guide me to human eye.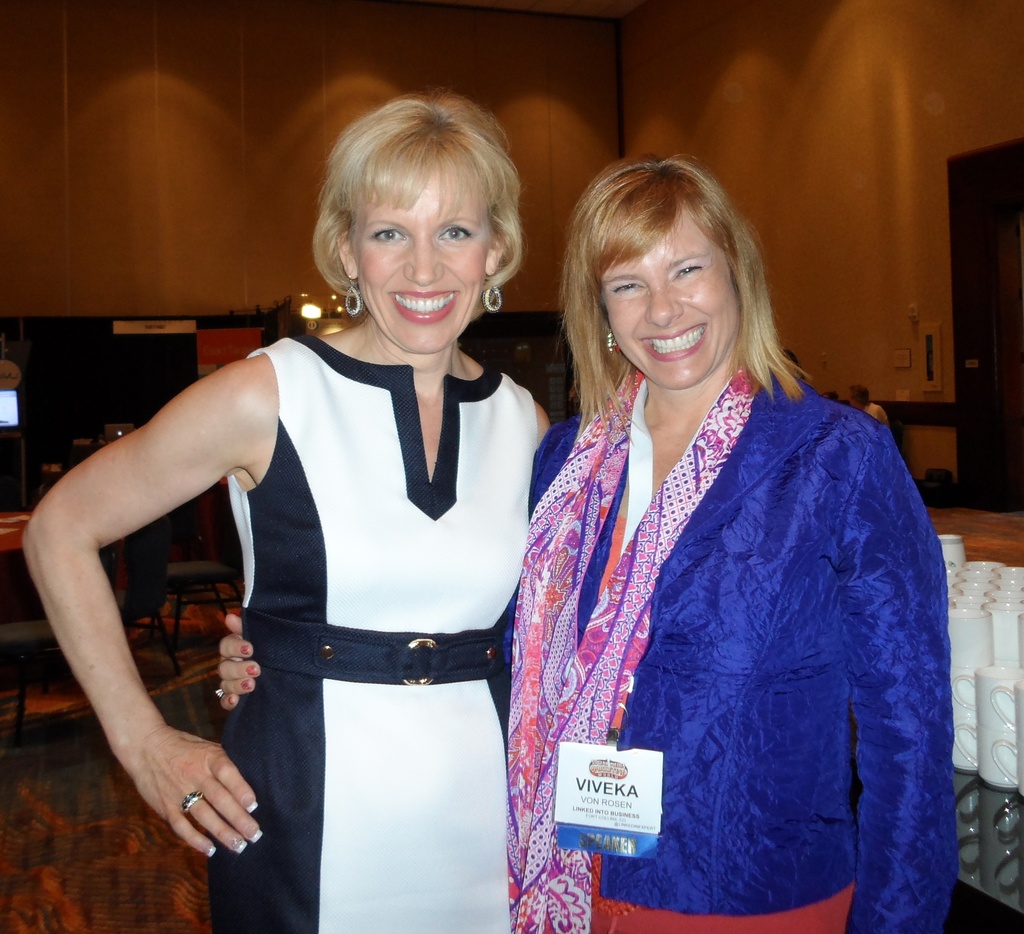
Guidance: l=669, t=257, r=708, b=284.
